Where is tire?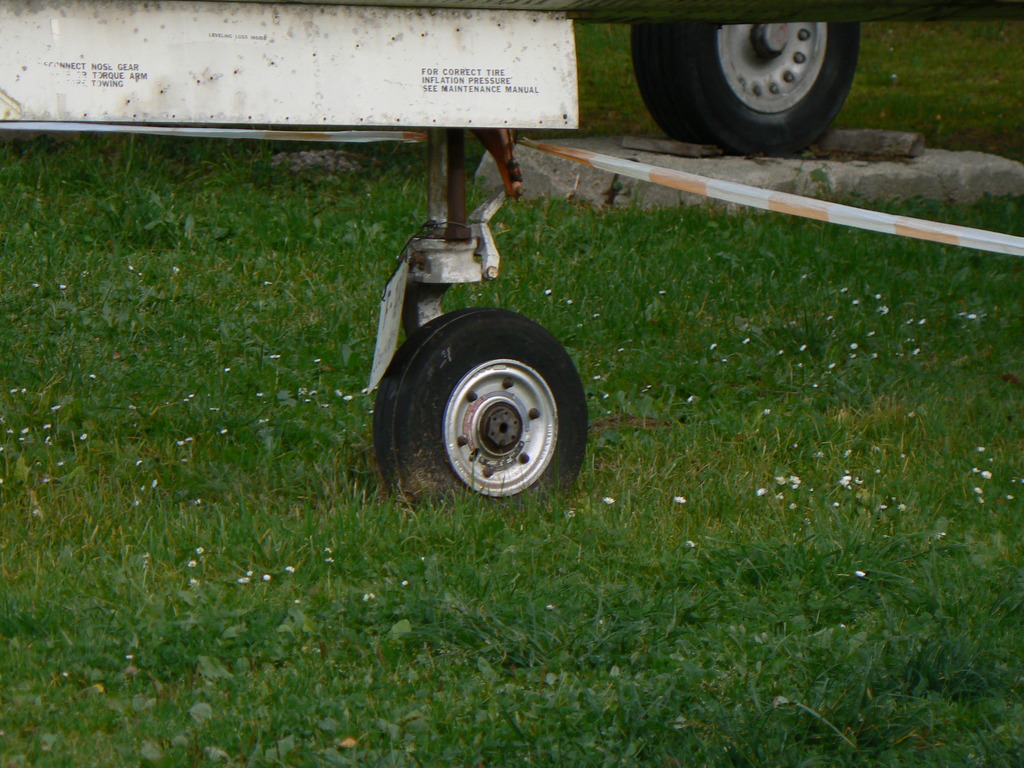
crop(629, 17, 862, 154).
